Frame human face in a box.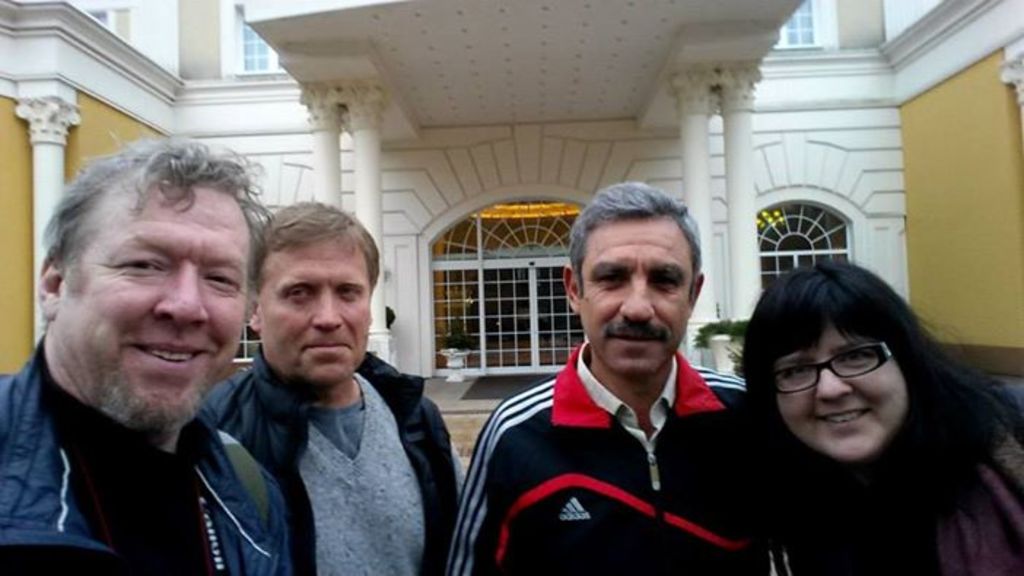
bbox=[579, 211, 693, 373].
